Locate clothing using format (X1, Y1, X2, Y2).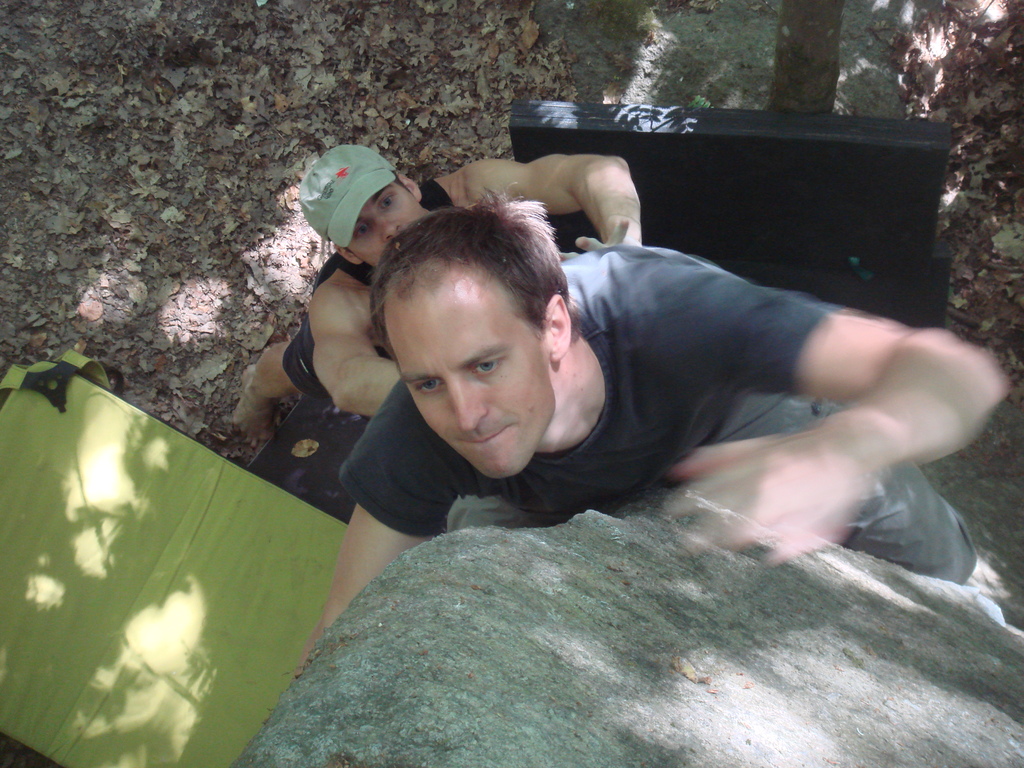
(282, 180, 456, 400).
